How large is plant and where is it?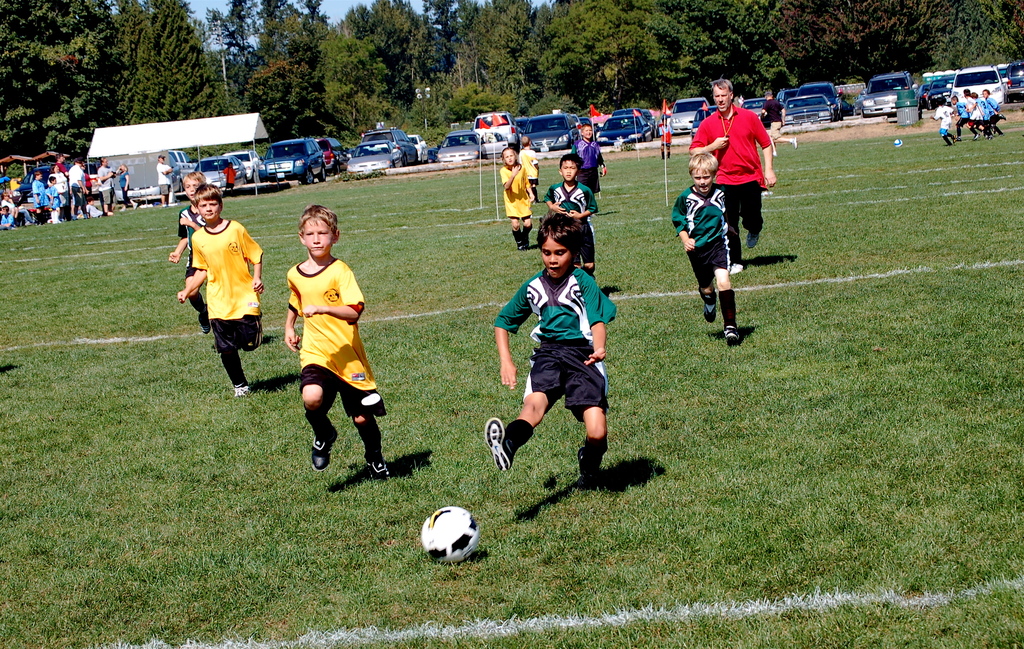
Bounding box: (left=334, top=168, right=387, bottom=183).
